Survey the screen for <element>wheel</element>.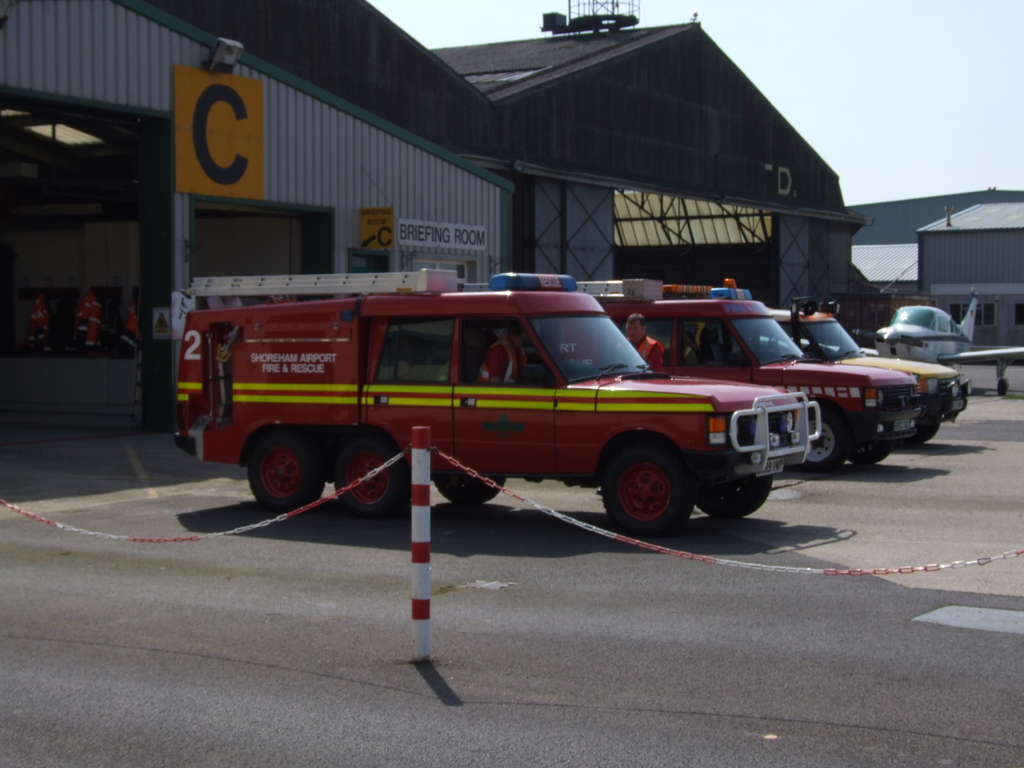
Survey found: 698 484 771 520.
